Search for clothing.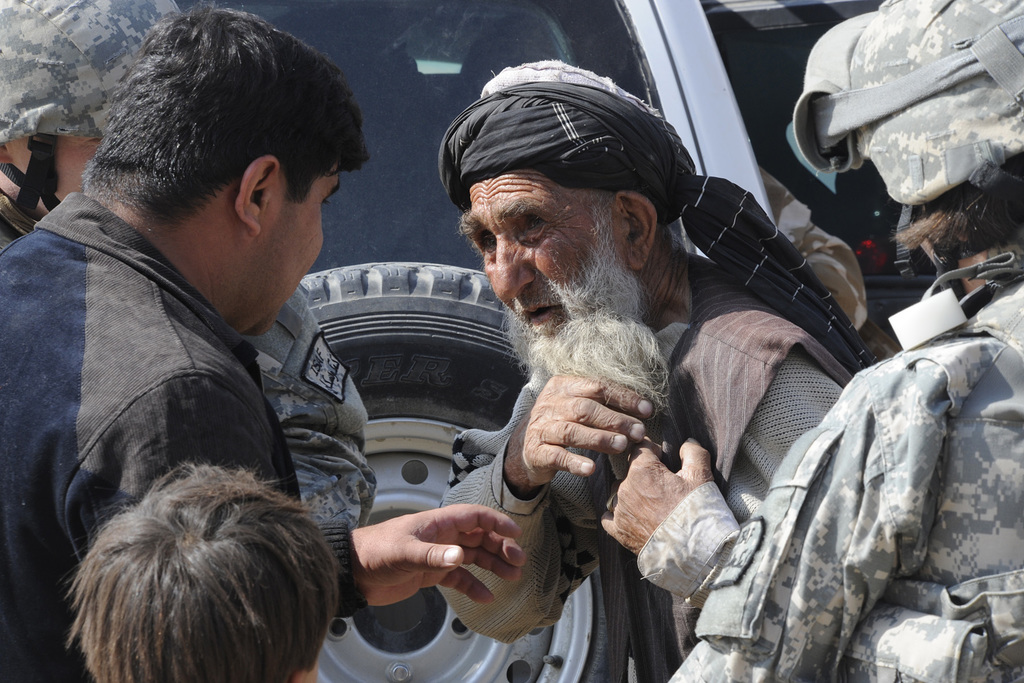
Found at 0:219:374:541.
